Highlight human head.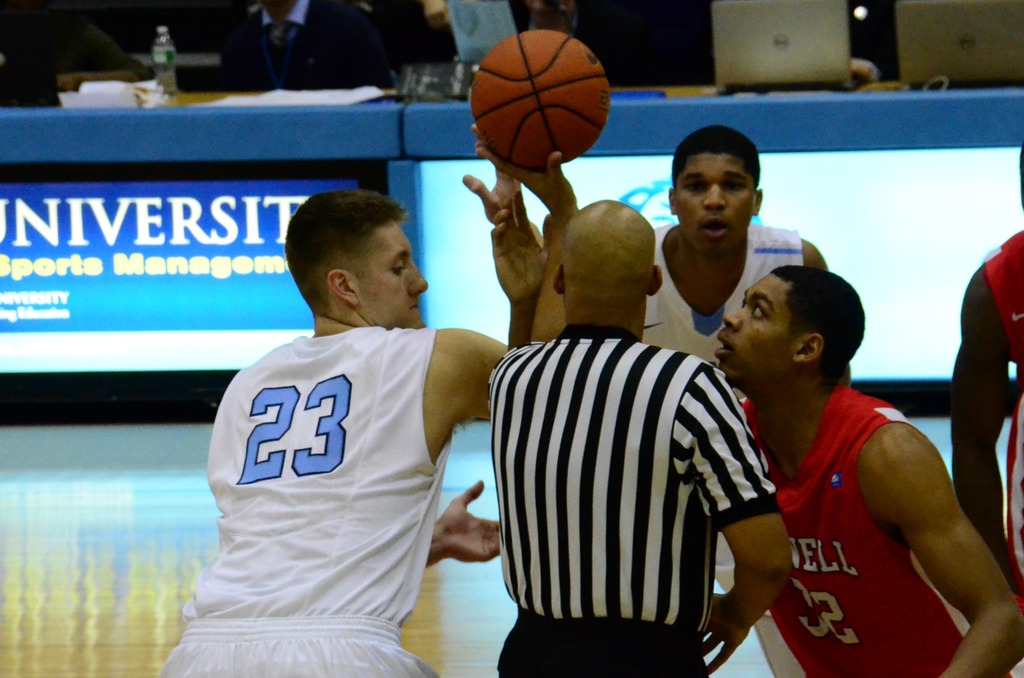
Highlighted region: locate(723, 271, 876, 379).
